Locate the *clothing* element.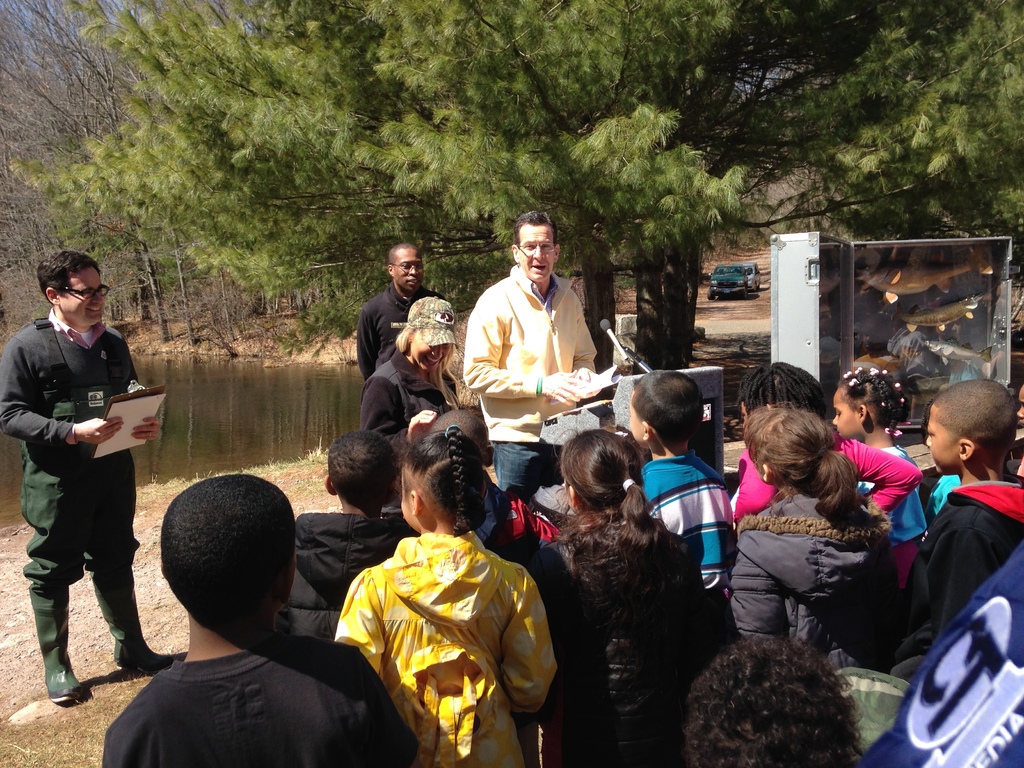
Element bbox: 355/357/465/470.
